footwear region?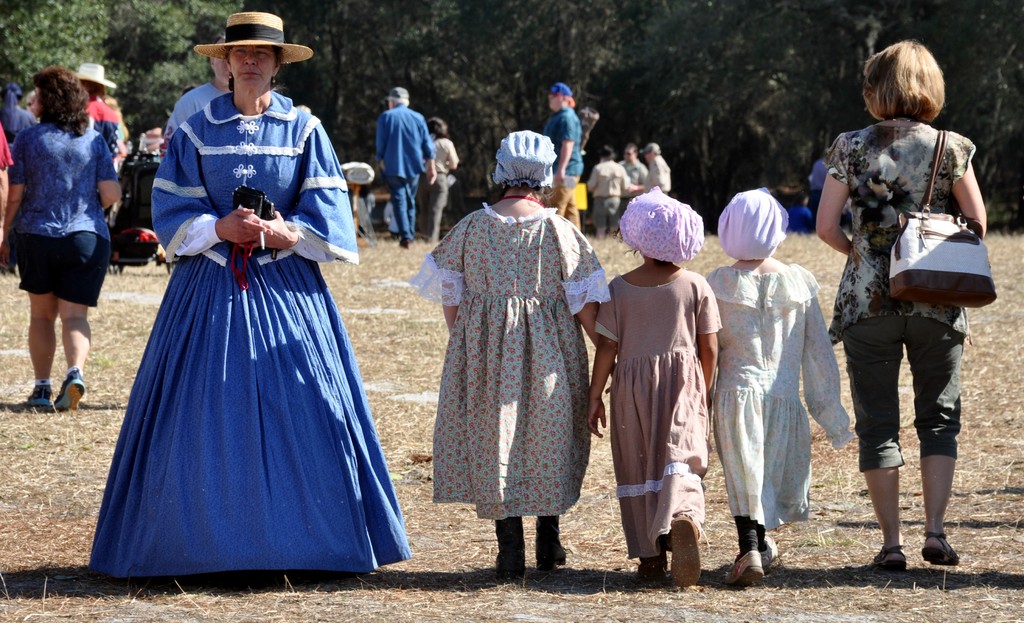
select_region(536, 515, 566, 571)
